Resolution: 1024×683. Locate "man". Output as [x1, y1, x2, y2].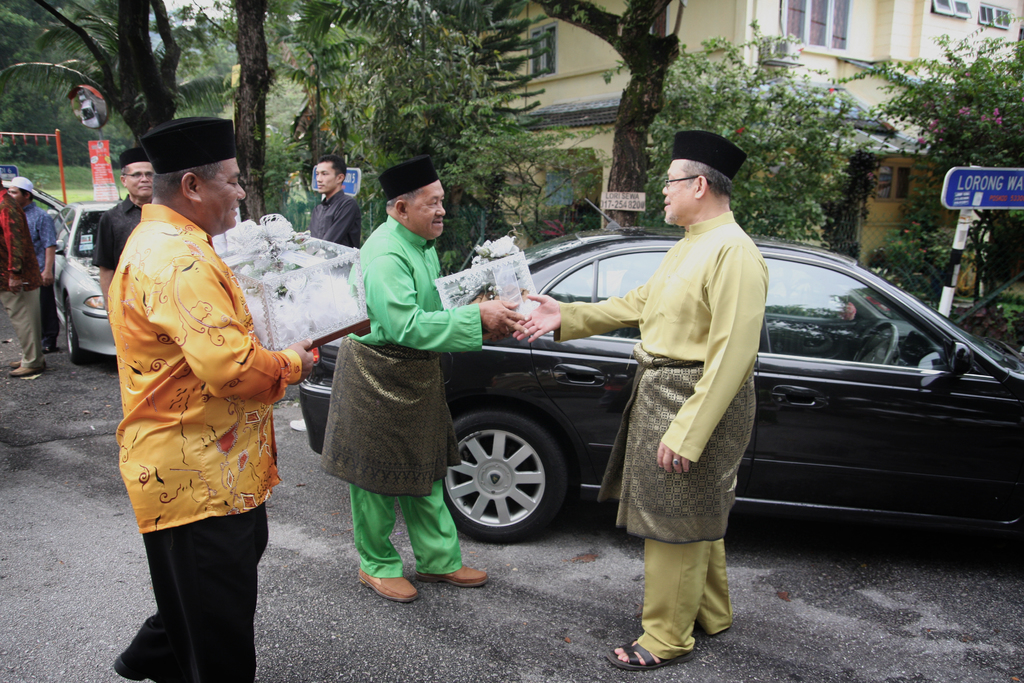
[292, 155, 360, 429].
